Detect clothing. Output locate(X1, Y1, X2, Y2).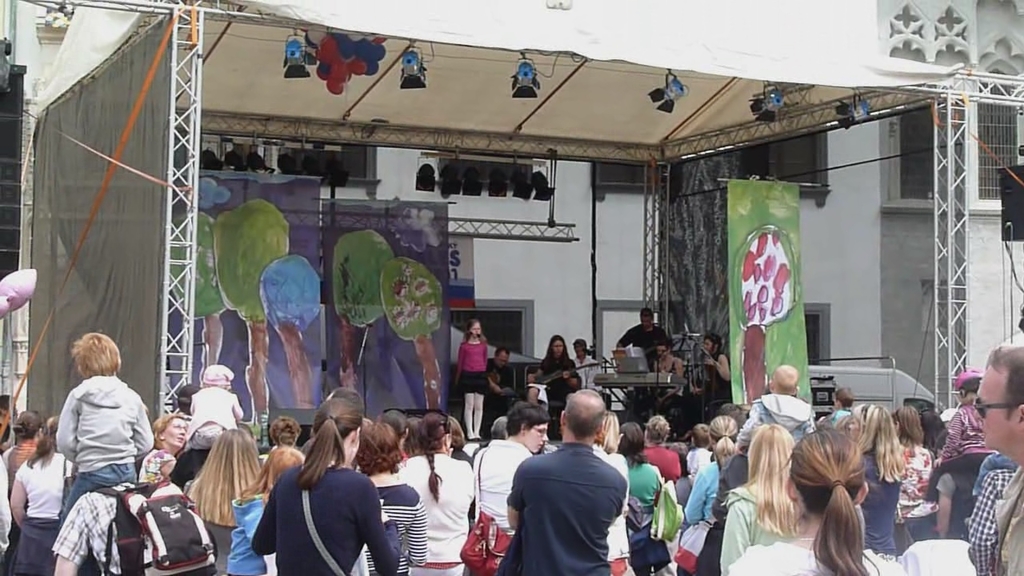
locate(738, 393, 814, 456).
